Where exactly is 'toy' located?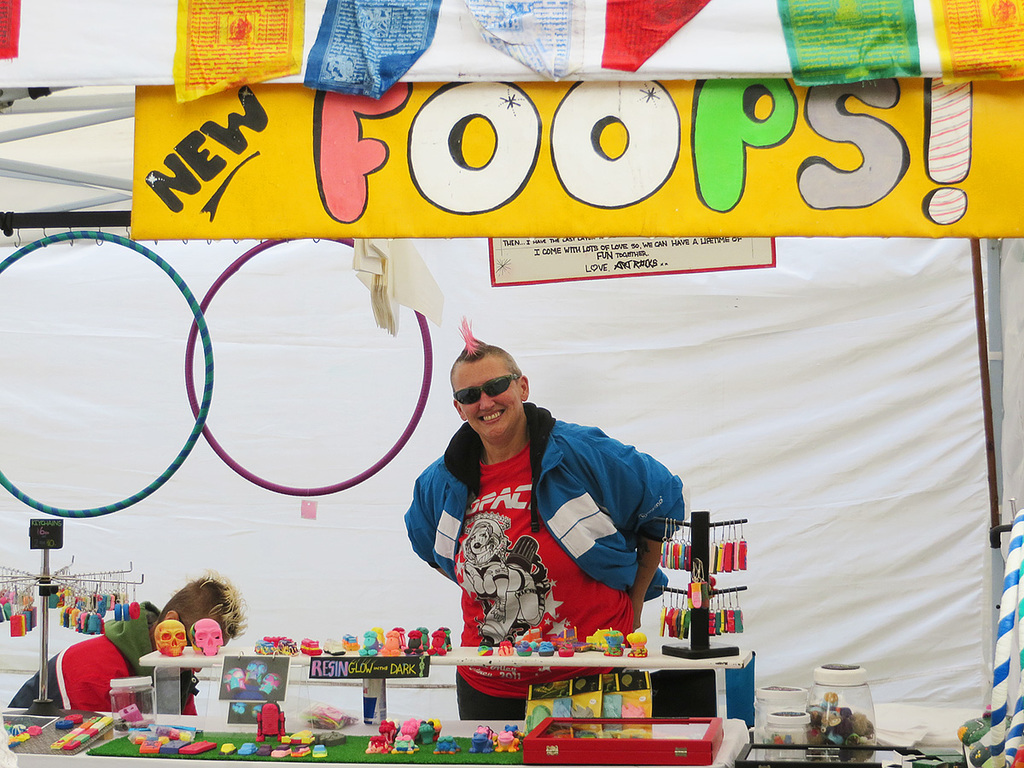
Its bounding box is {"left": 515, "top": 641, "right": 530, "bottom": 653}.
